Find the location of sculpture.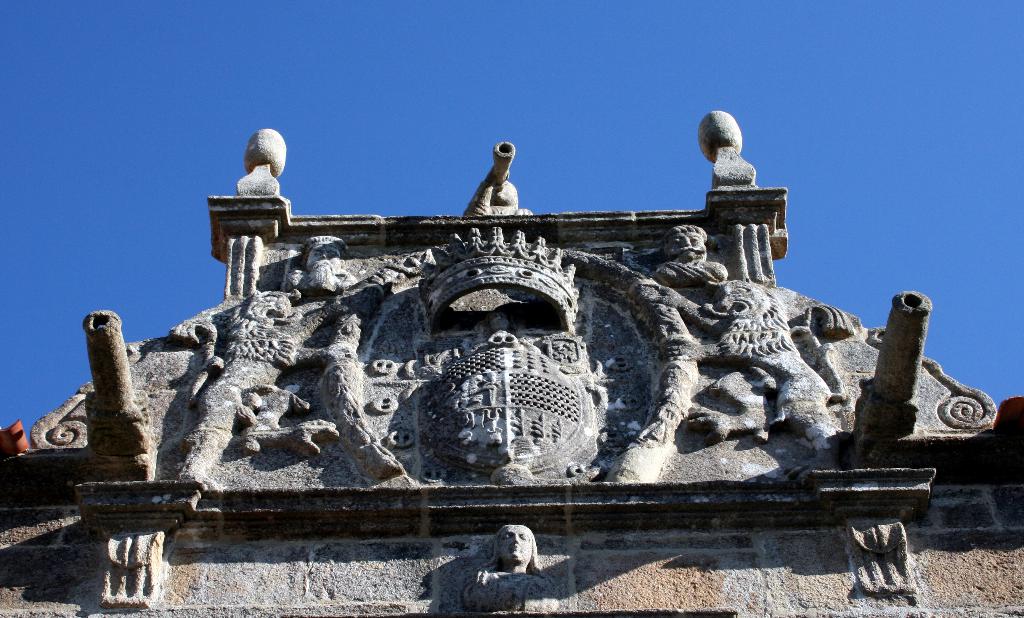
Location: <bbox>112, 120, 976, 547</bbox>.
